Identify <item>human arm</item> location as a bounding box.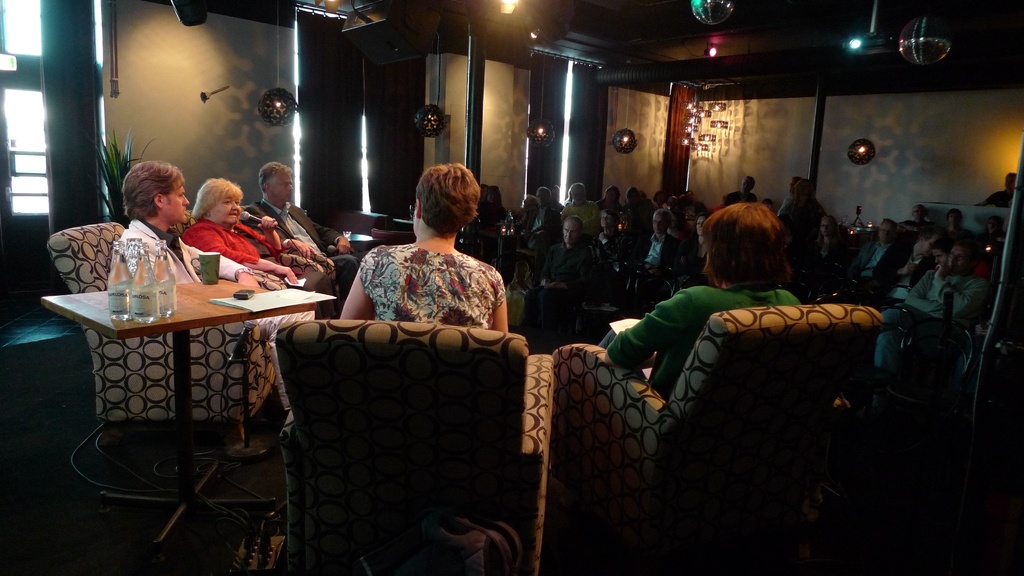
{"left": 307, "top": 220, "right": 346, "bottom": 243}.
